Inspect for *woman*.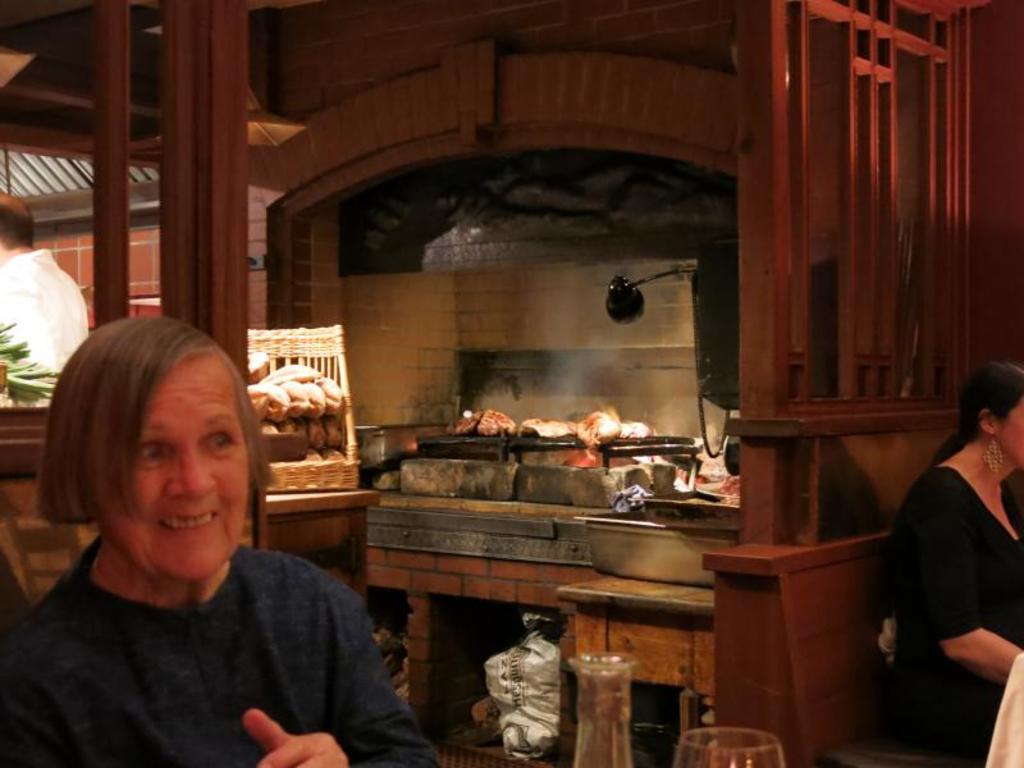
Inspection: bbox=(881, 362, 1023, 764).
